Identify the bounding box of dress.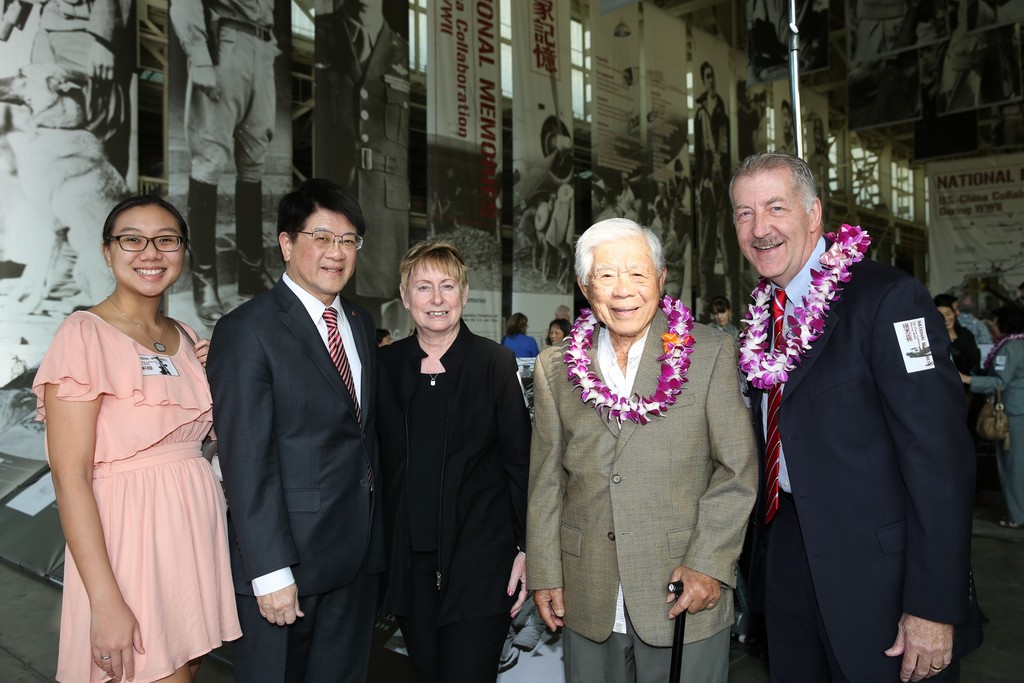
{"left": 708, "top": 317, "right": 748, "bottom": 351}.
